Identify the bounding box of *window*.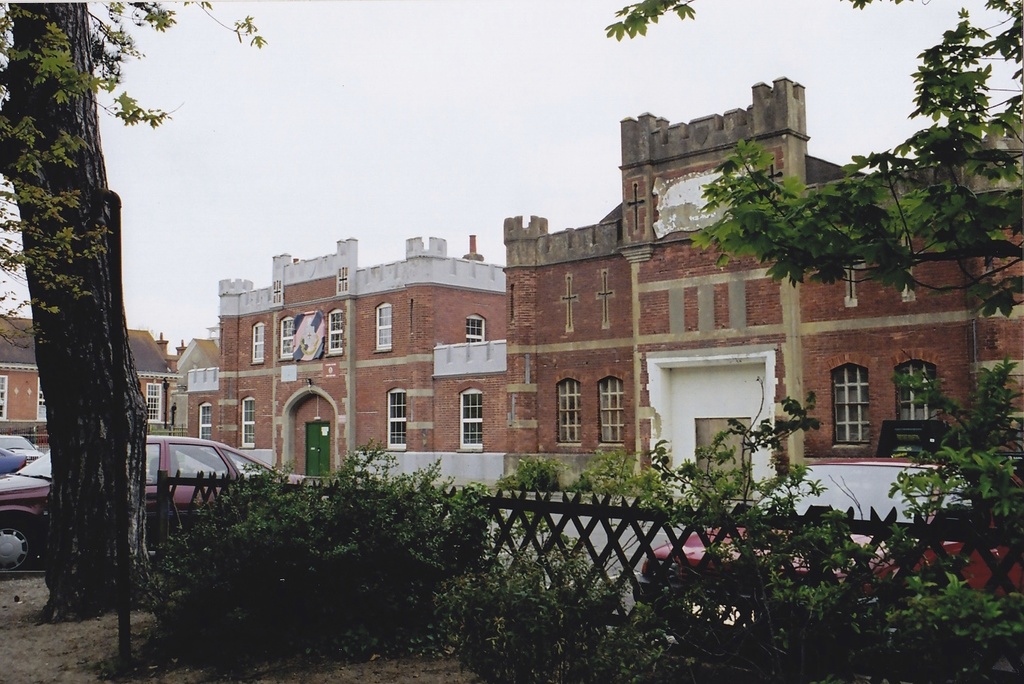
376 302 392 354.
